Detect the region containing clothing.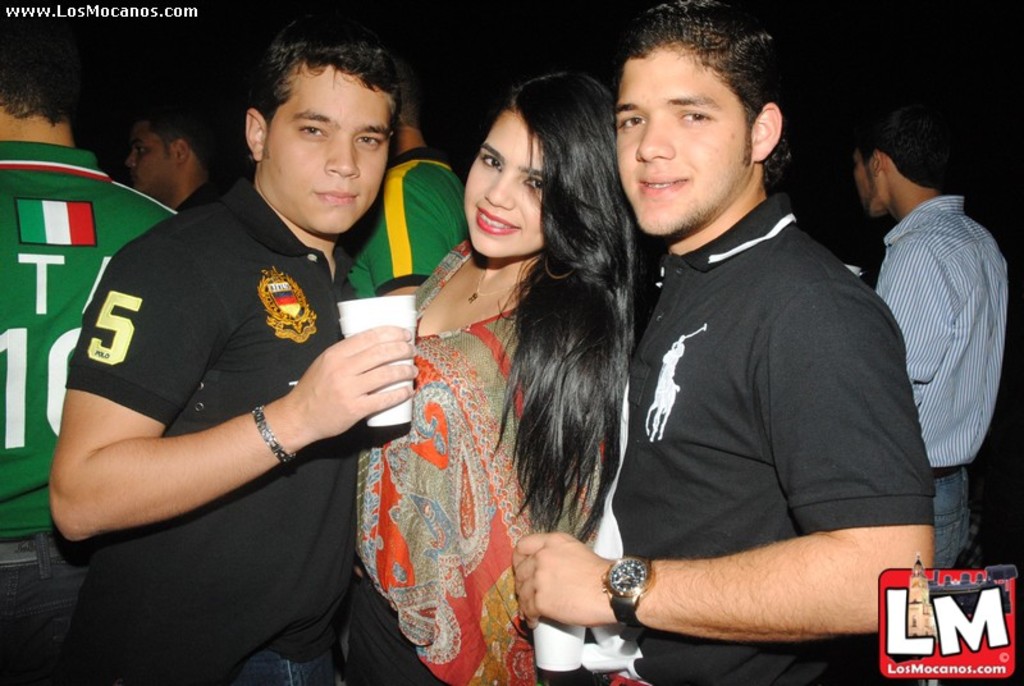
<region>872, 193, 1006, 568</region>.
